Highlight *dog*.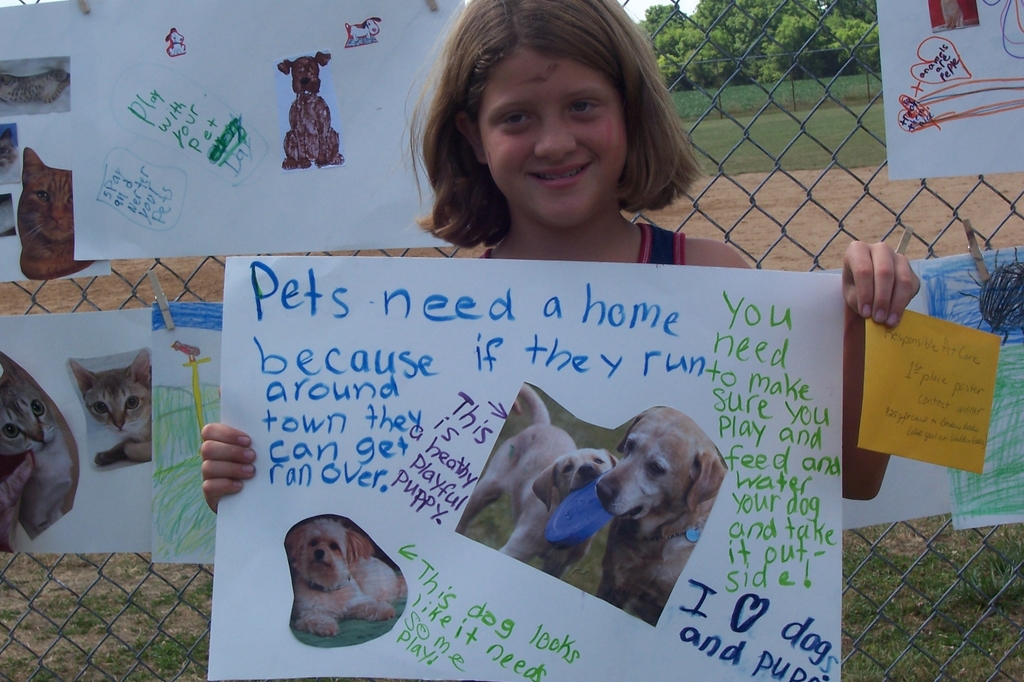
Highlighted region: (283, 519, 409, 634).
